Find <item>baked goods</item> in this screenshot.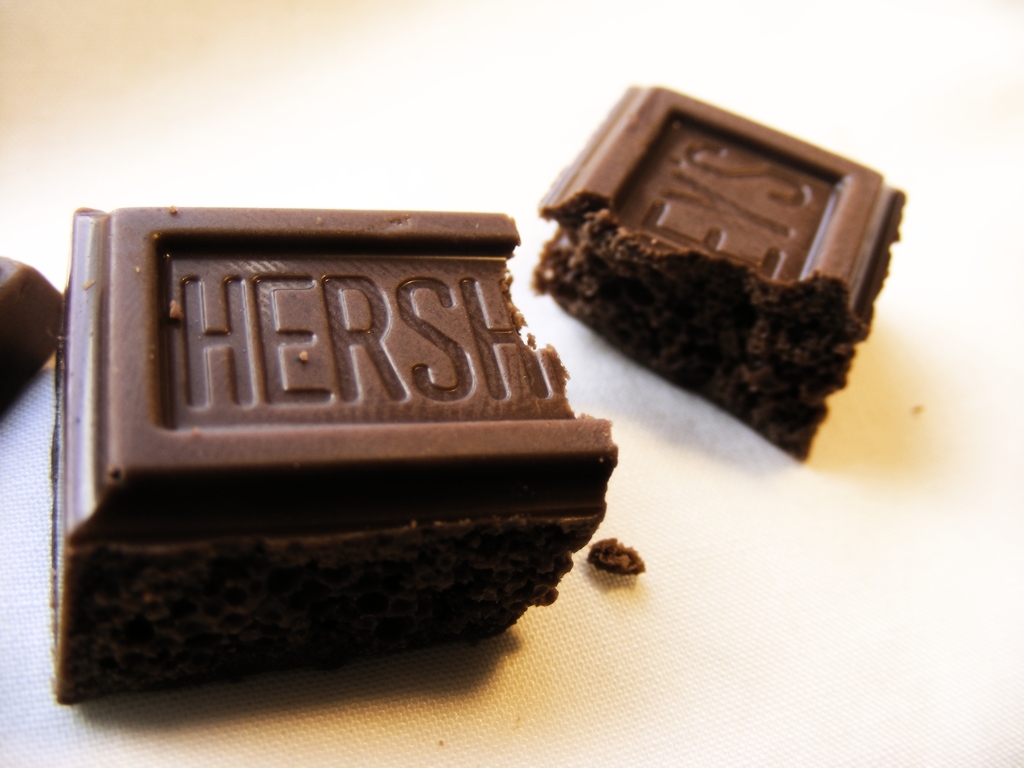
The bounding box for <item>baked goods</item> is 0,248,64,413.
